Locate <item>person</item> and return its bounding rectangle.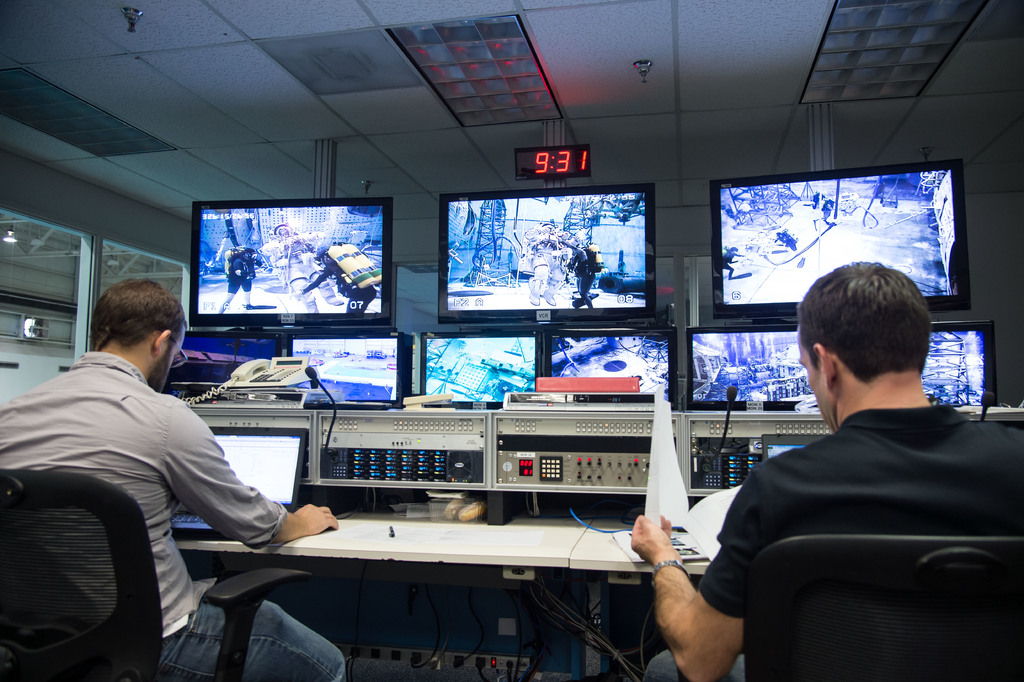
bbox(513, 234, 571, 308).
